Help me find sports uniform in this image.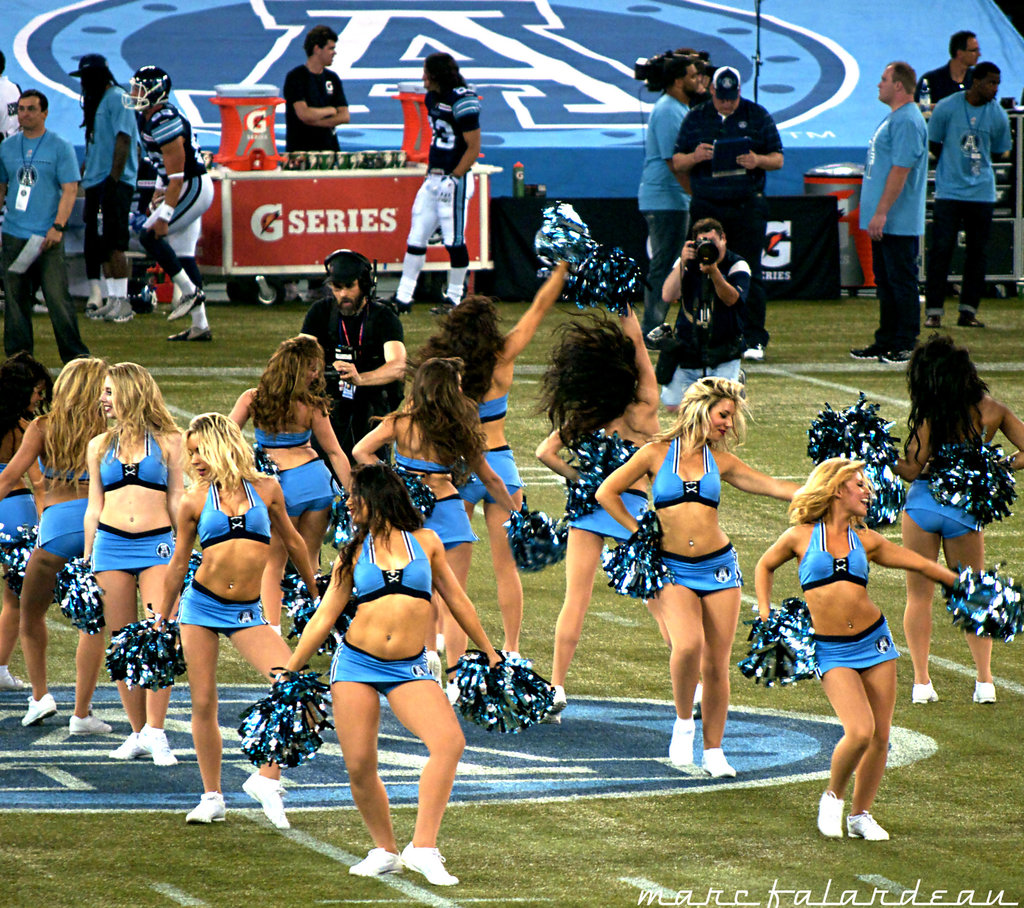
Found it: left=903, top=466, right=982, bottom=538.
